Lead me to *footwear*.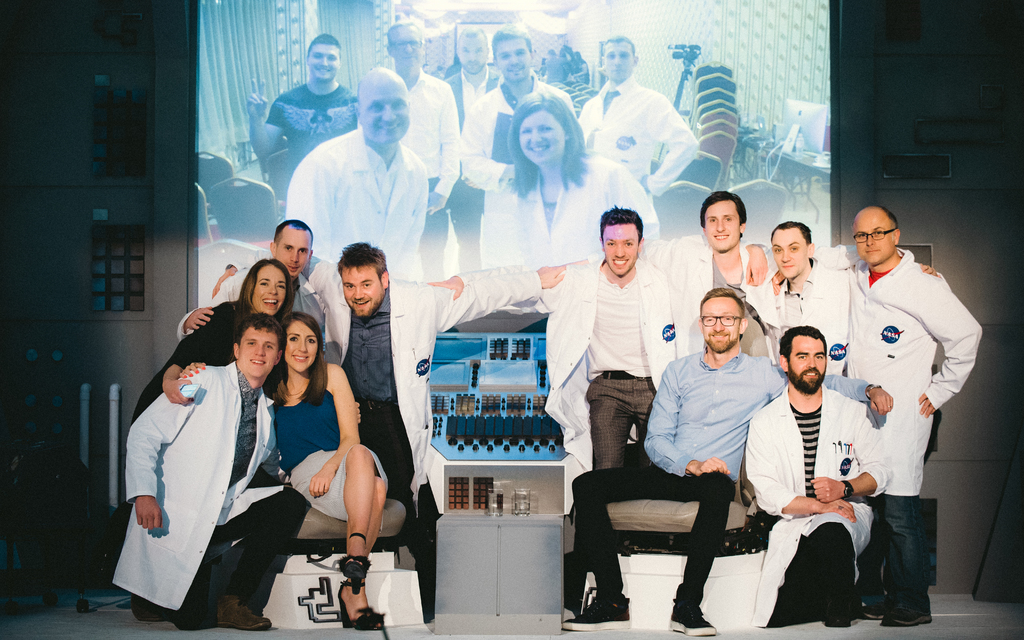
Lead to locate(335, 579, 383, 632).
